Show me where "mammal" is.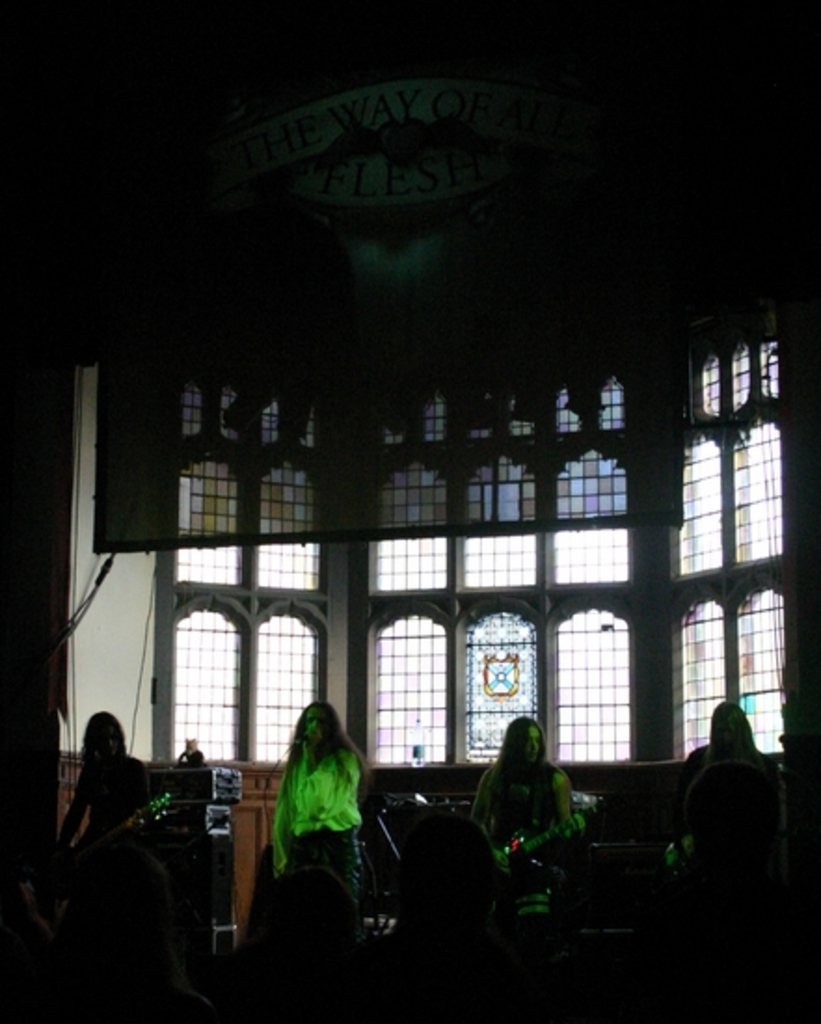
"mammal" is at x1=471, y1=719, x2=581, y2=909.
